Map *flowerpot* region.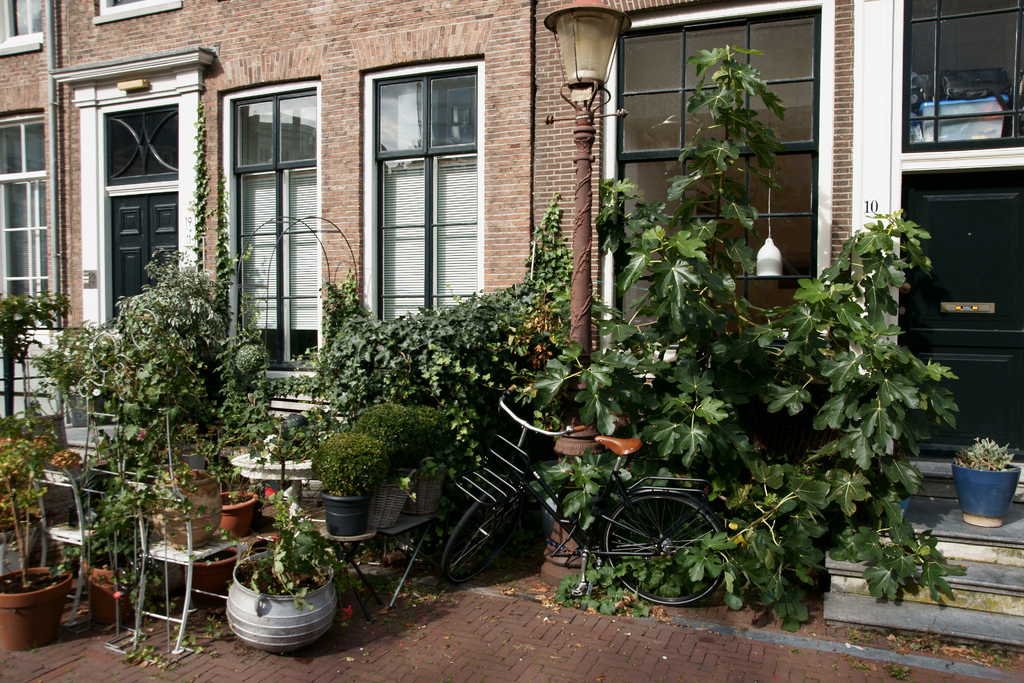
Mapped to bbox=[150, 466, 215, 551].
